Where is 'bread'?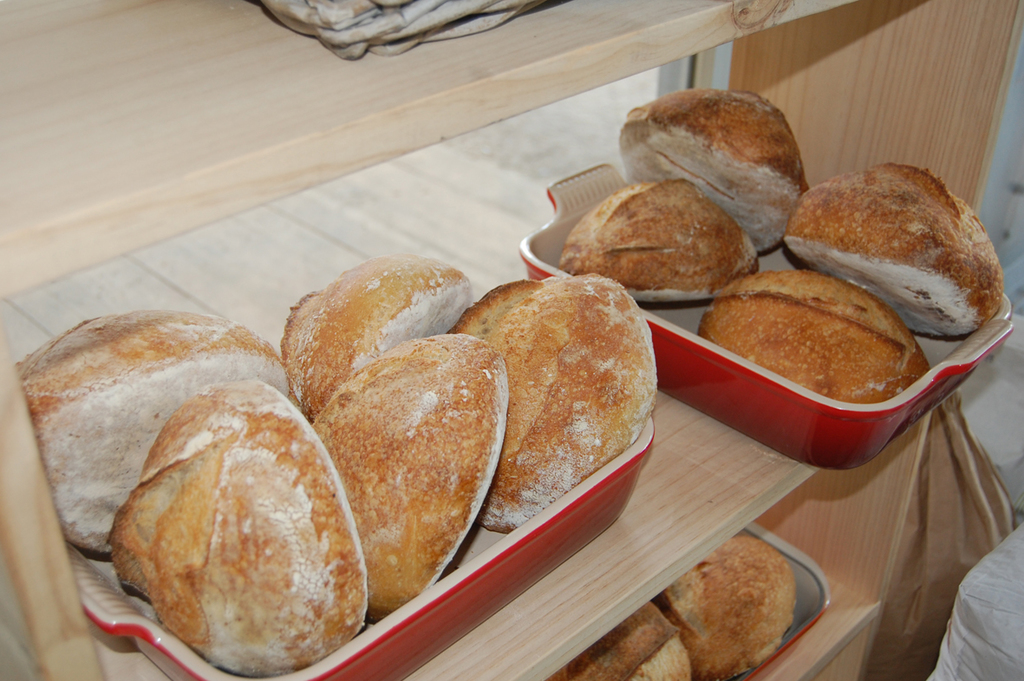
789/158/998/323.
